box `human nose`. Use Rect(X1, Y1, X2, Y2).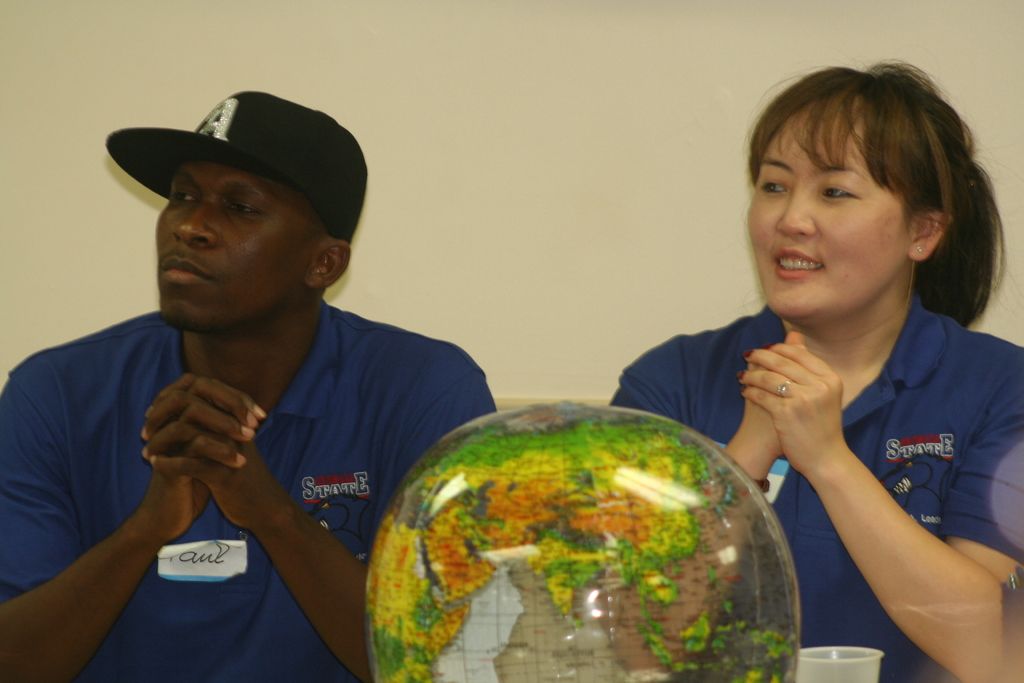
Rect(170, 201, 216, 247).
